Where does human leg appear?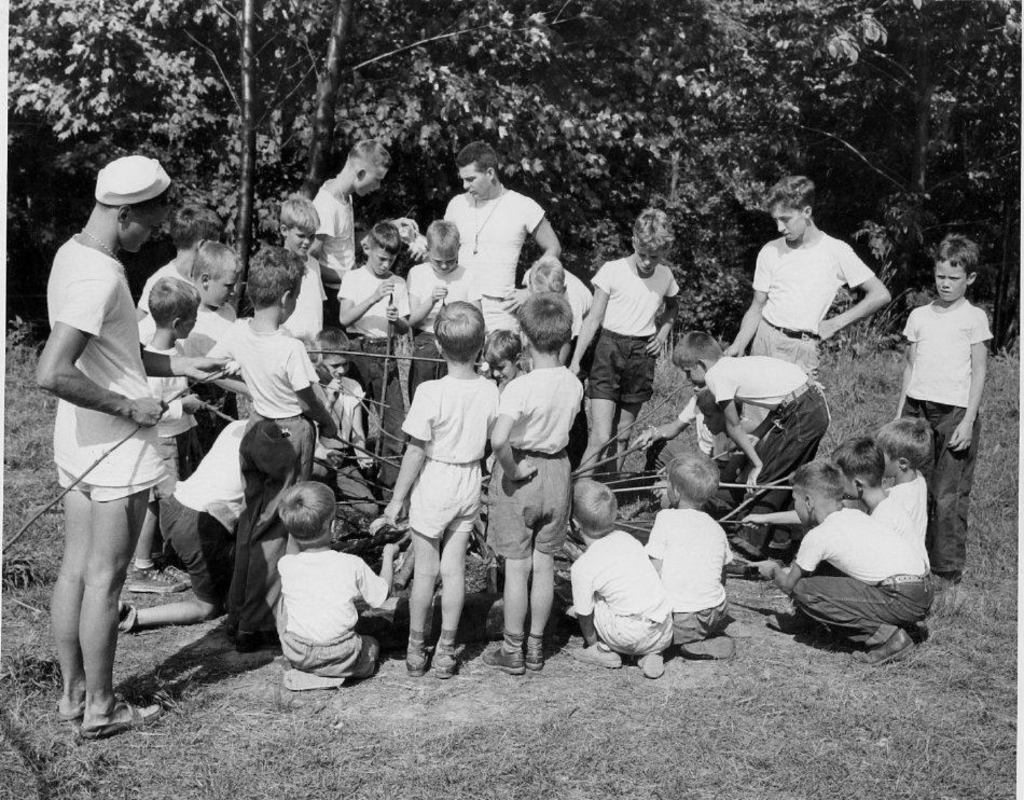
Appears at box(45, 452, 162, 729).
